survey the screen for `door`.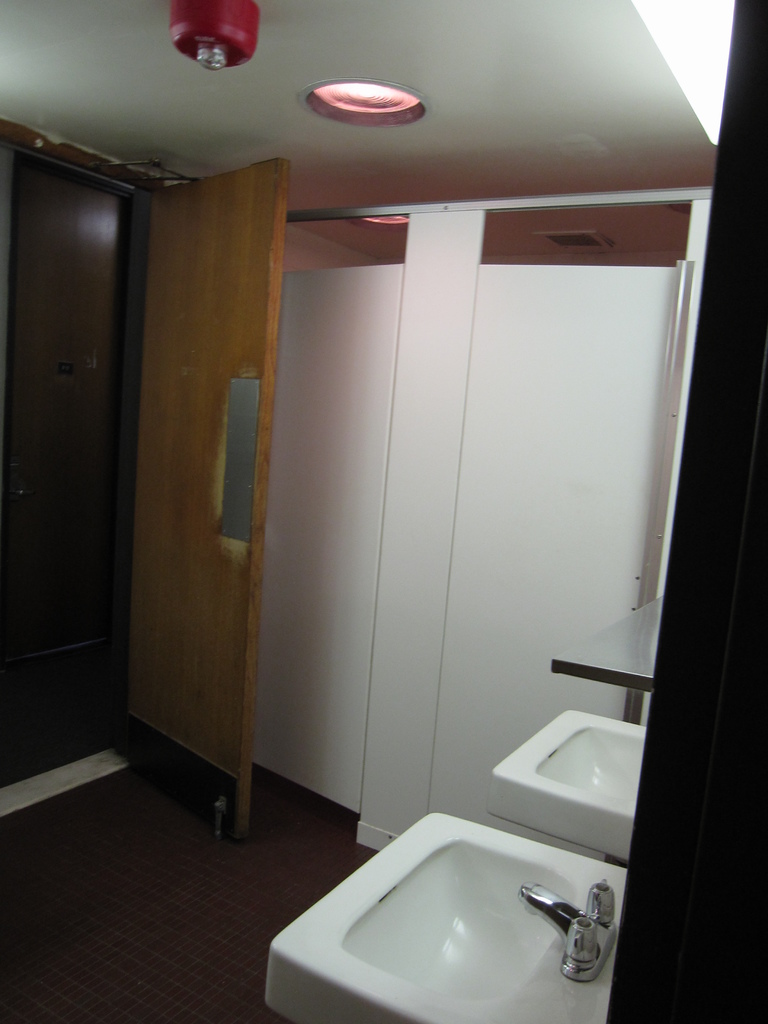
Survey found: [x1=247, y1=259, x2=408, y2=822].
